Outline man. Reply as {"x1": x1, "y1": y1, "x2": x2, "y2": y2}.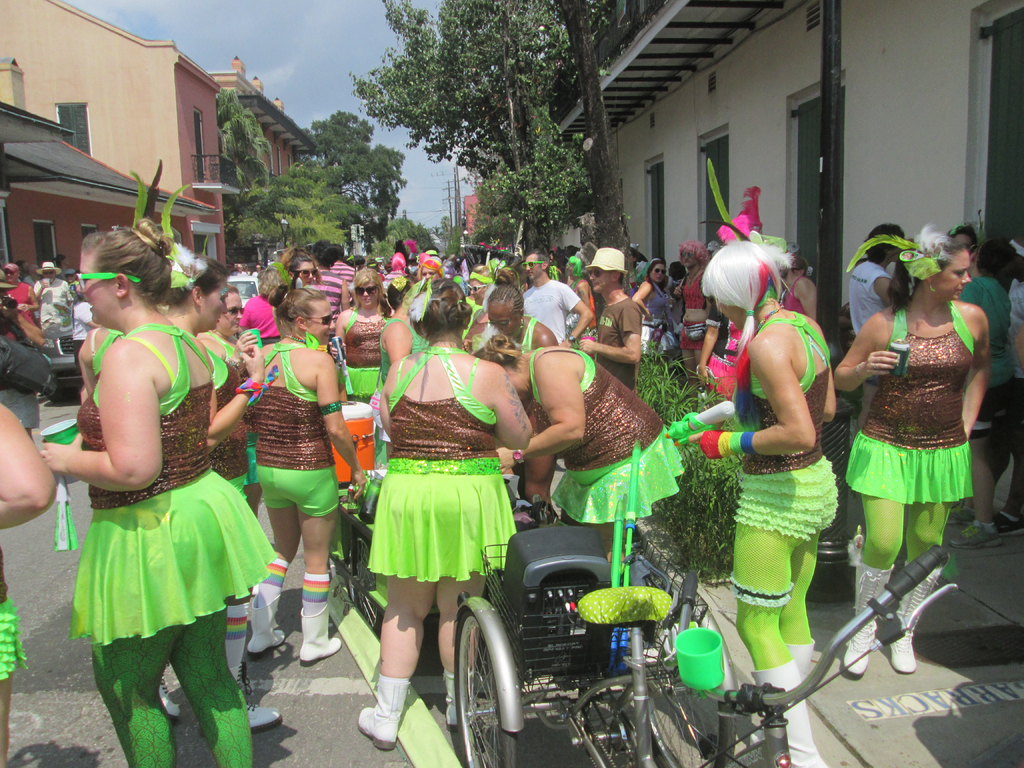
{"x1": 509, "y1": 246, "x2": 596, "y2": 352}.
